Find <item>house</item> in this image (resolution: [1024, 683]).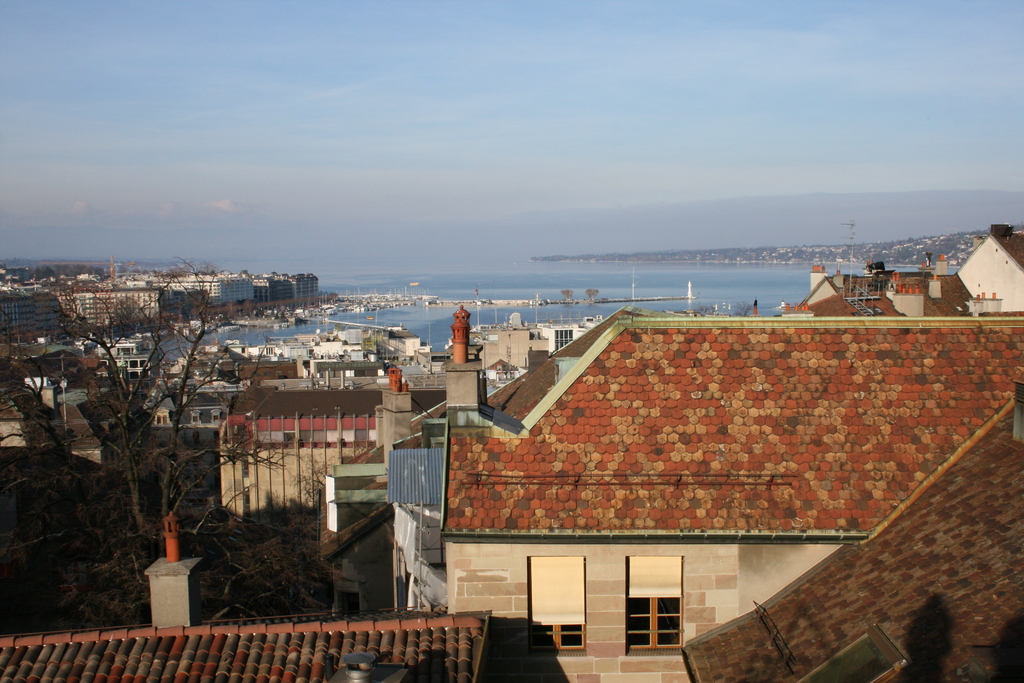
region(233, 274, 285, 294).
